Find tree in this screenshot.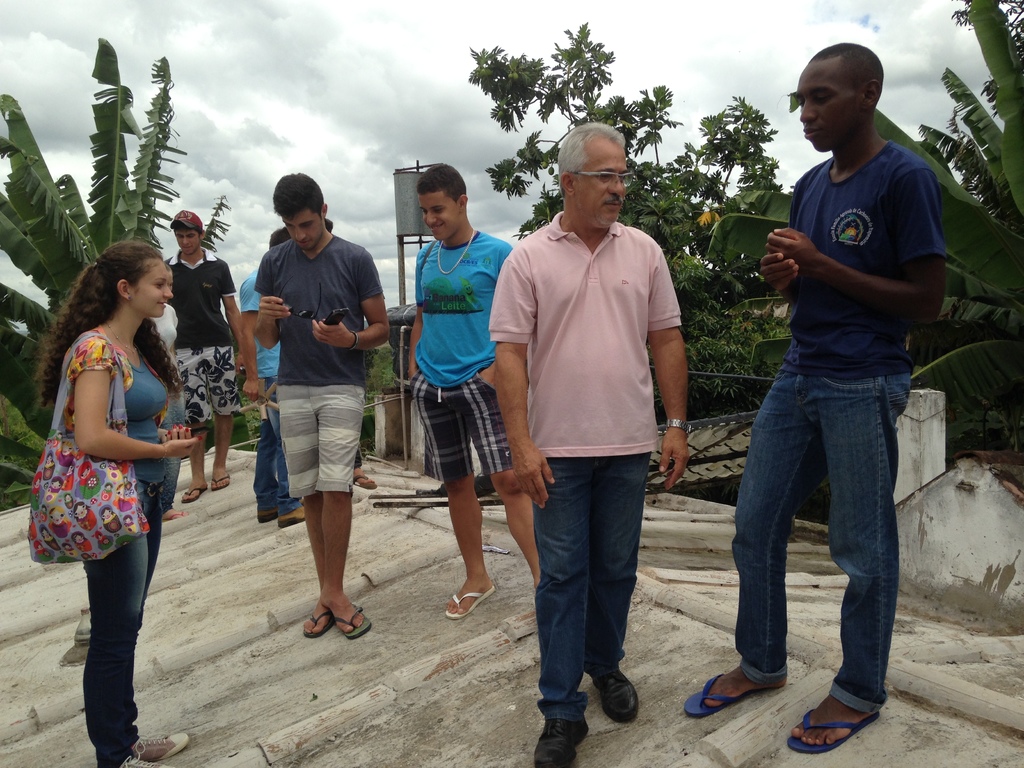
The bounding box for tree is <region>913, 0, 1023, 236</region>.
